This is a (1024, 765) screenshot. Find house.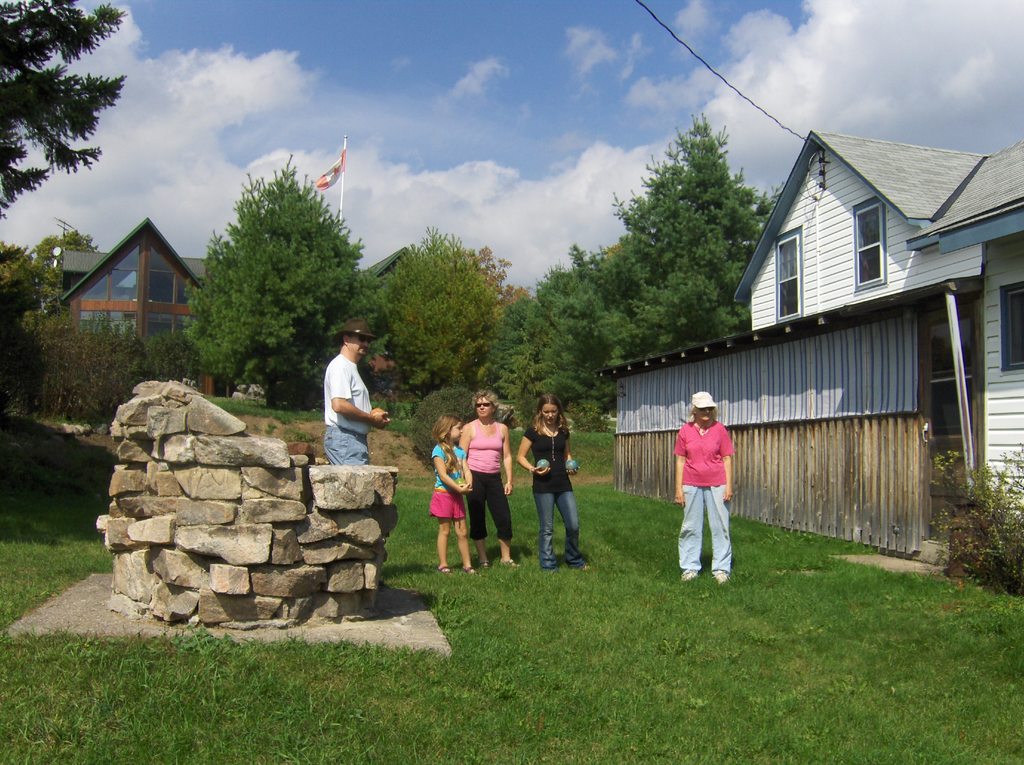
Bounding box: Rect(47, 216, 242, 397).
